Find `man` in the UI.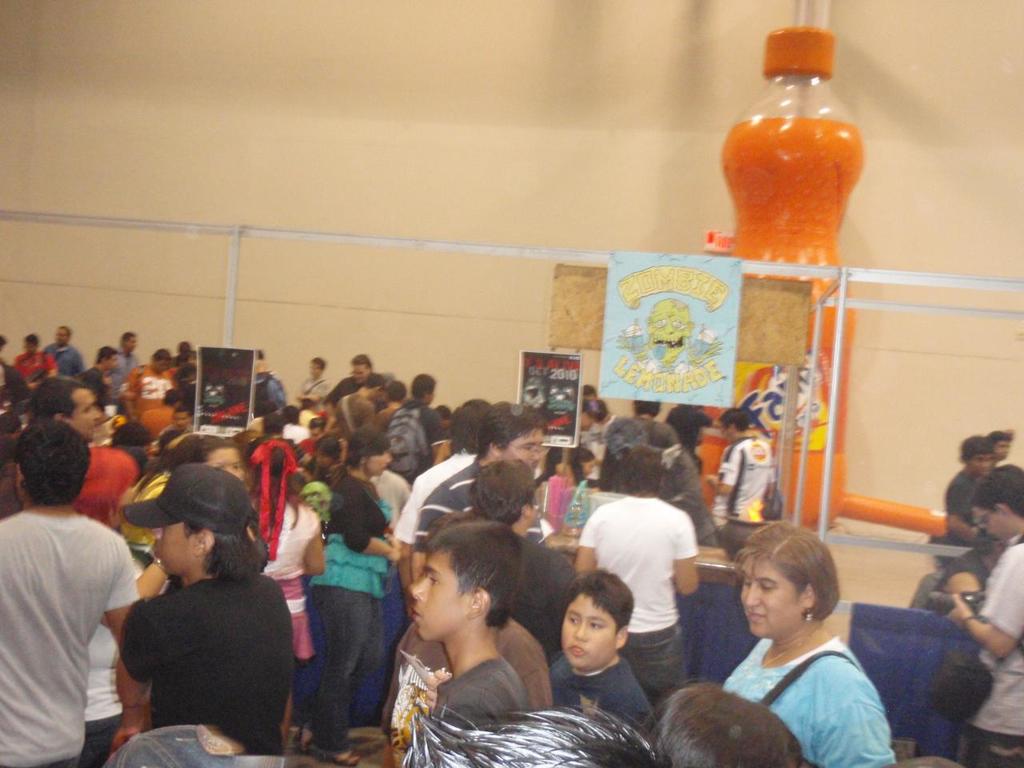
UI element at <region>0, 378, 102, 526</region>.
